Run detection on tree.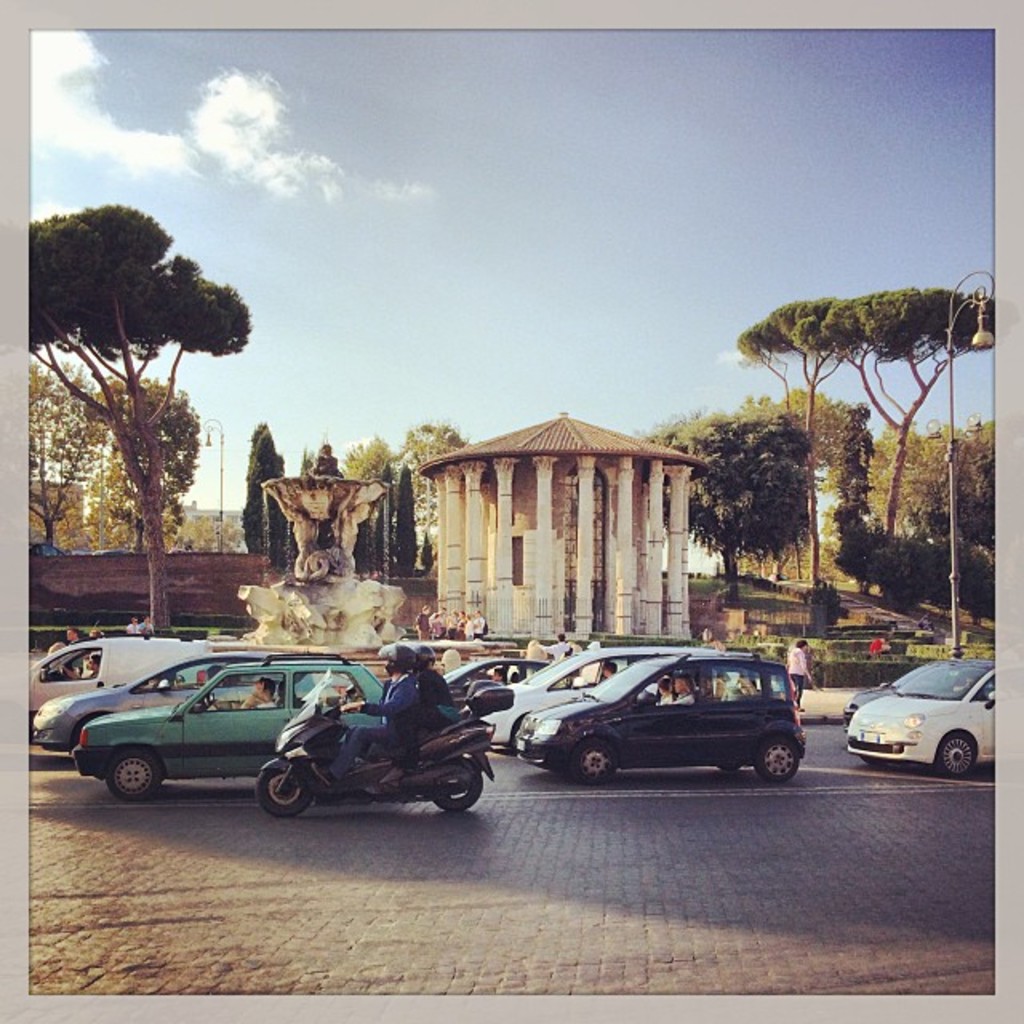
Result: x1=645 y1=387 x2=805 y2=571.
